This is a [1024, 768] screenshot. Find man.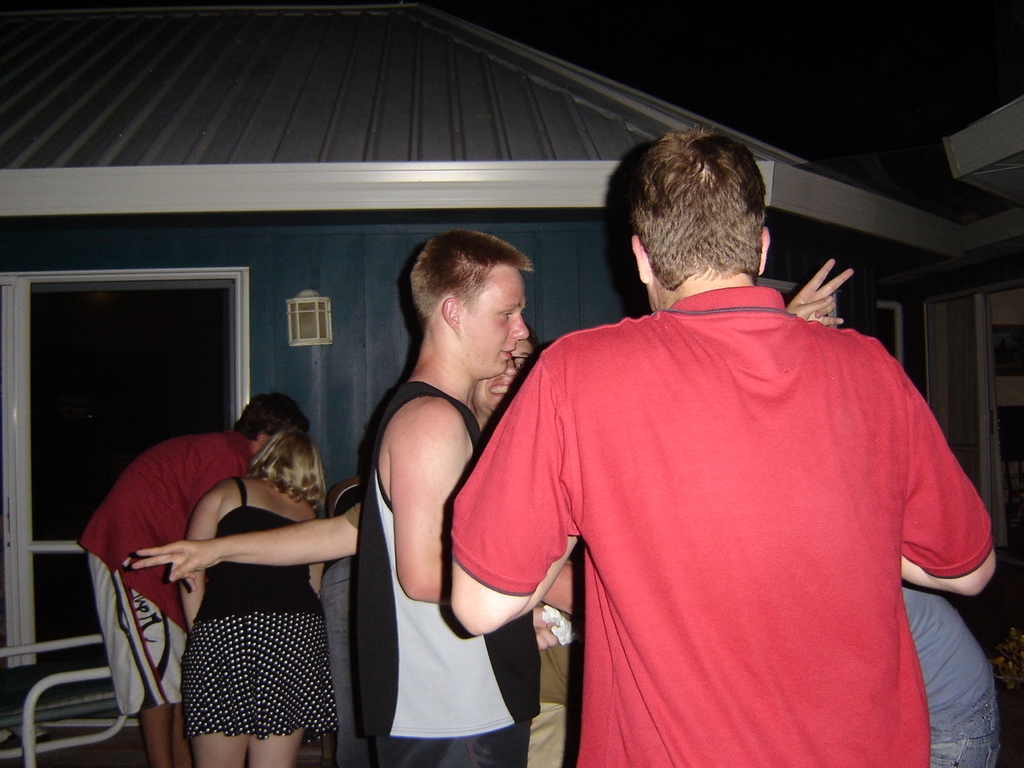
Bounding box: [left=349, top=230, right=547, bottom=767].
